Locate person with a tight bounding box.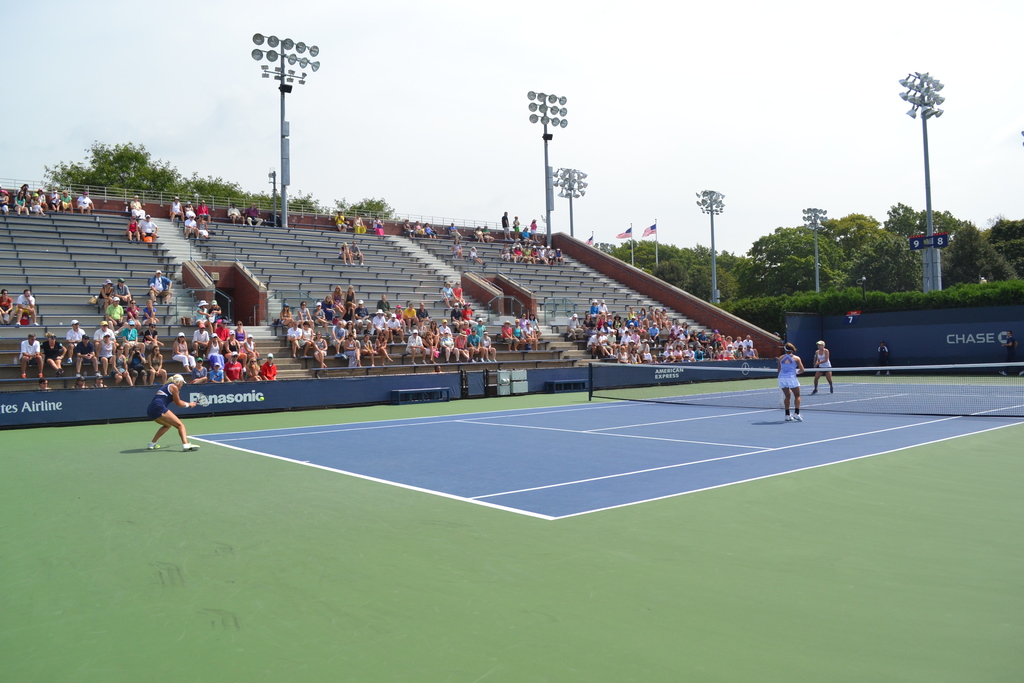
996/330/1023/377.
